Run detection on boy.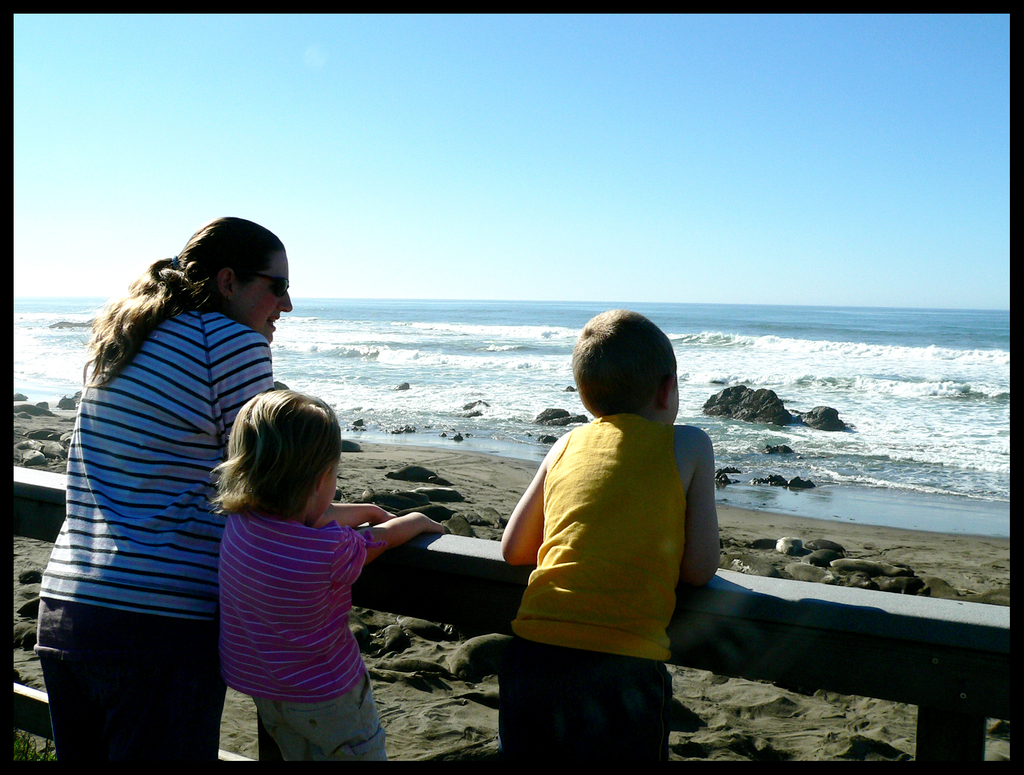
Result: [208,389,447,760].
